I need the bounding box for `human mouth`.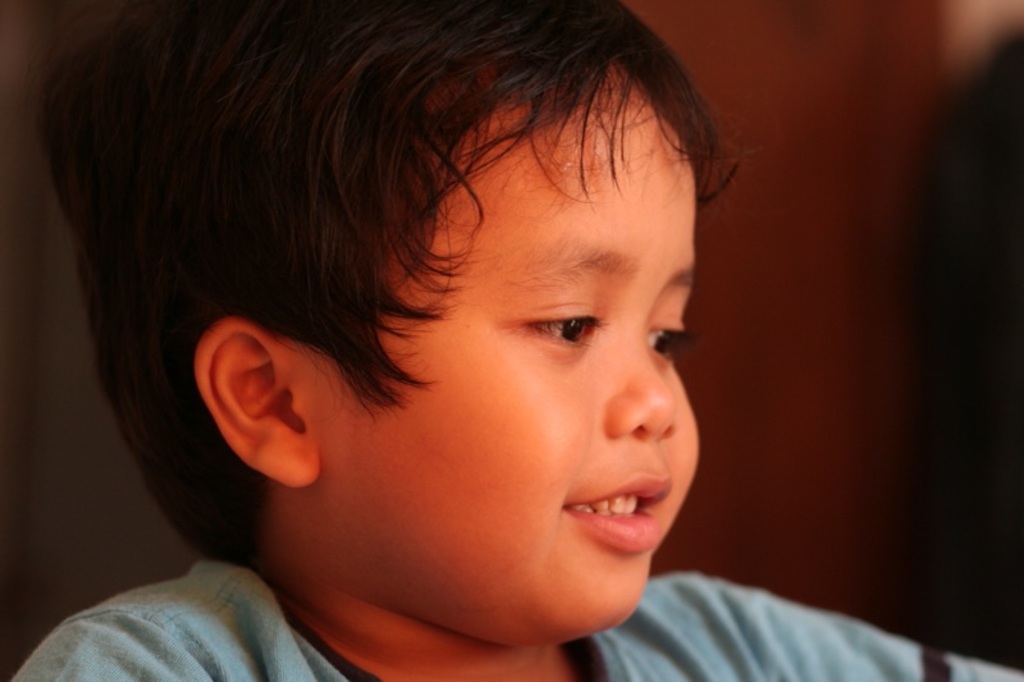
Here it is: pyautogui.locateOnScreen(562, 452, 682, 573).
